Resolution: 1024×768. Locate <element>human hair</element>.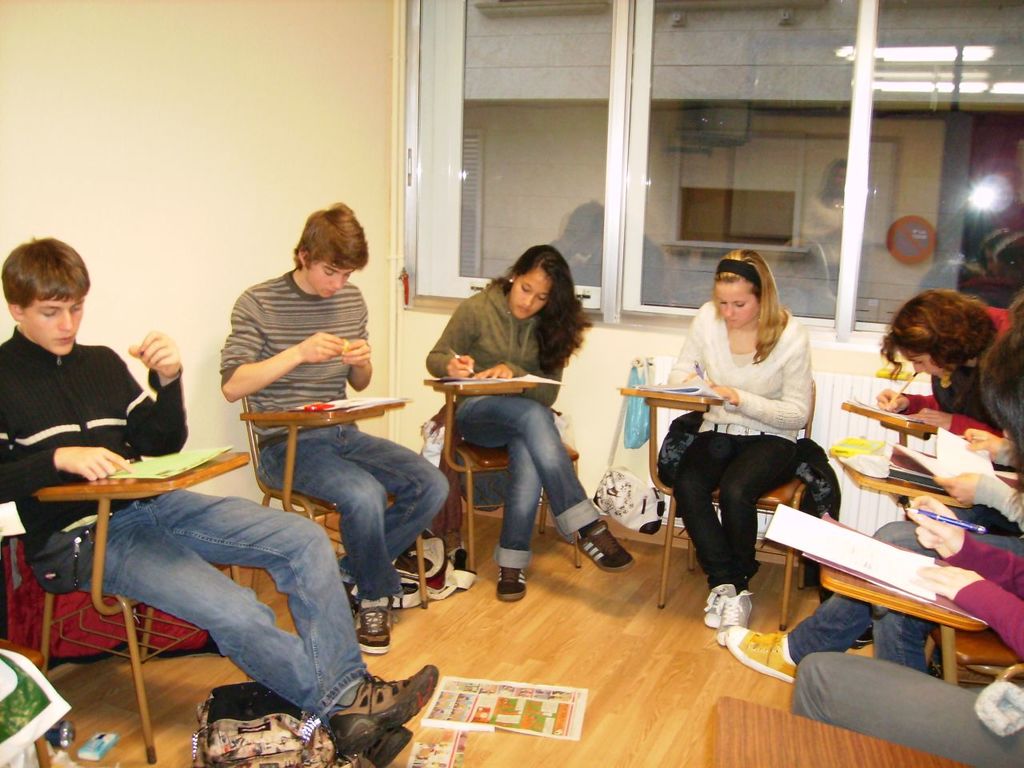
<box>278,199,360,288</box>.
